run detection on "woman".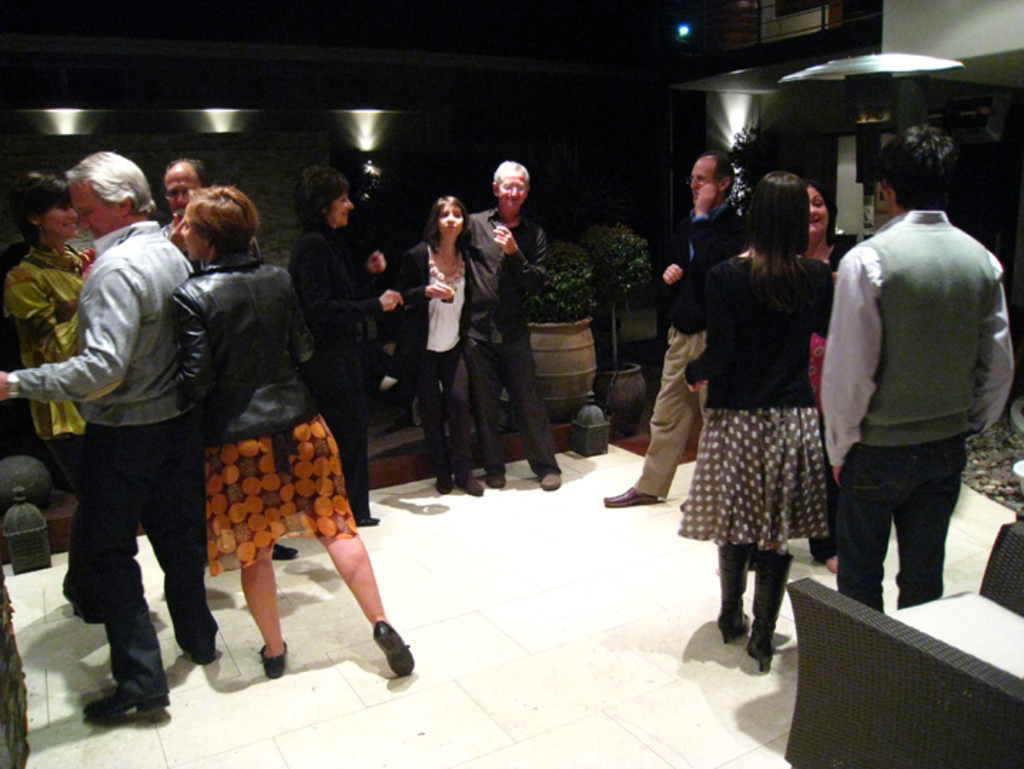
Result: [784,168,900,584].
